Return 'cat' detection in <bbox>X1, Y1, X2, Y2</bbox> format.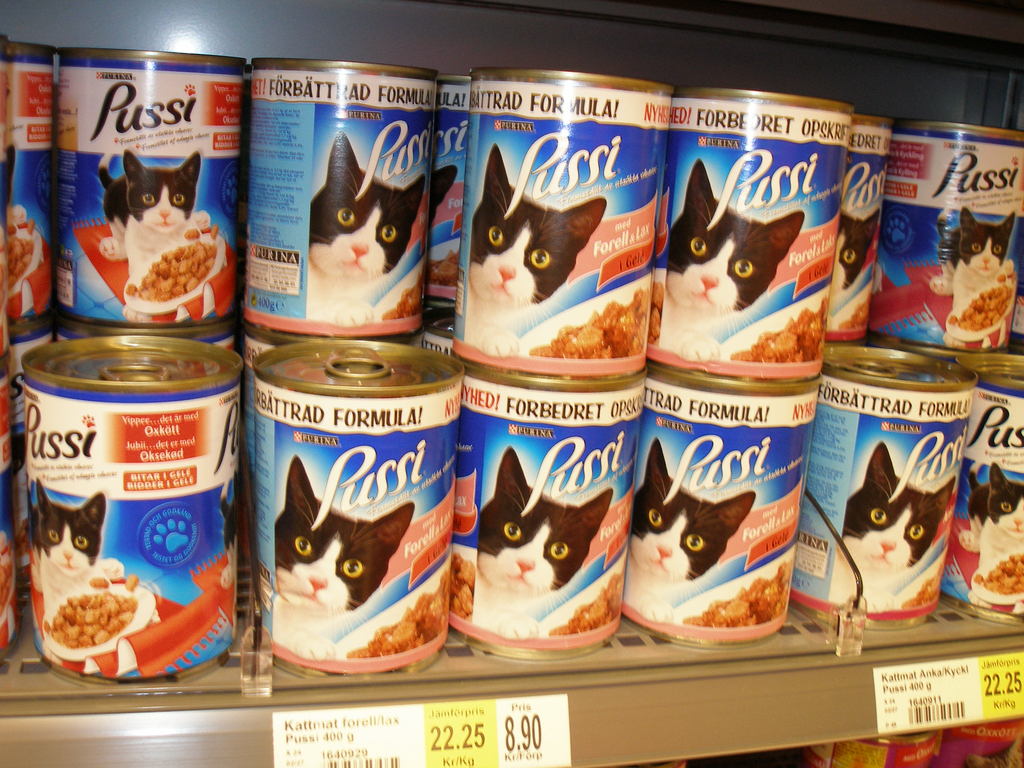
<bbox>25, 474, 117, 625</bbox>.
